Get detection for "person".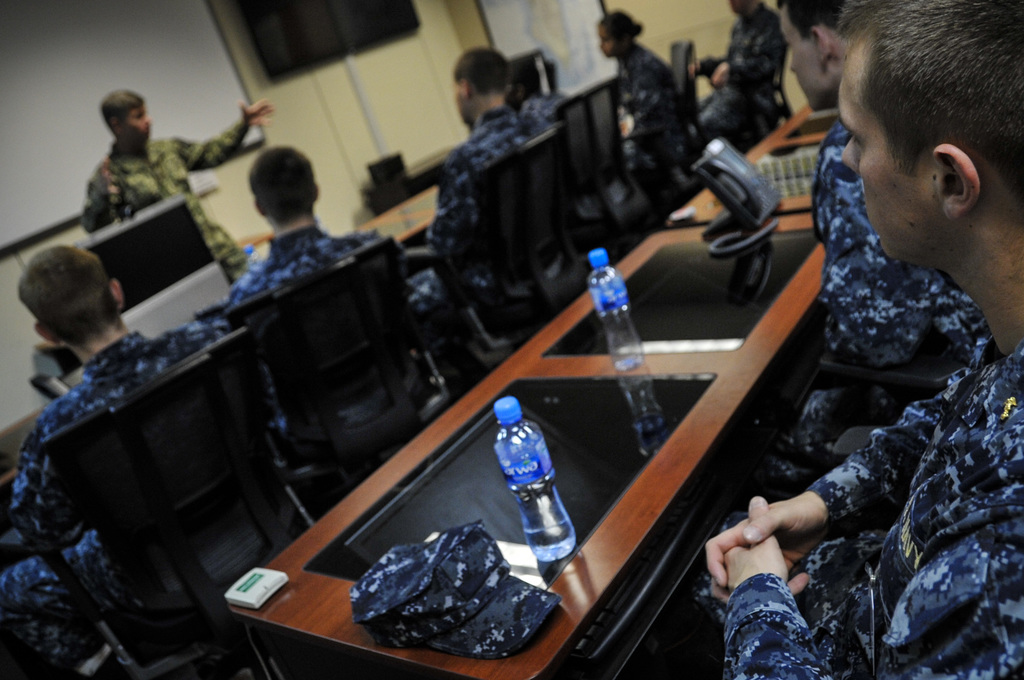
Detection: <box>694,0,993,602</box>.
